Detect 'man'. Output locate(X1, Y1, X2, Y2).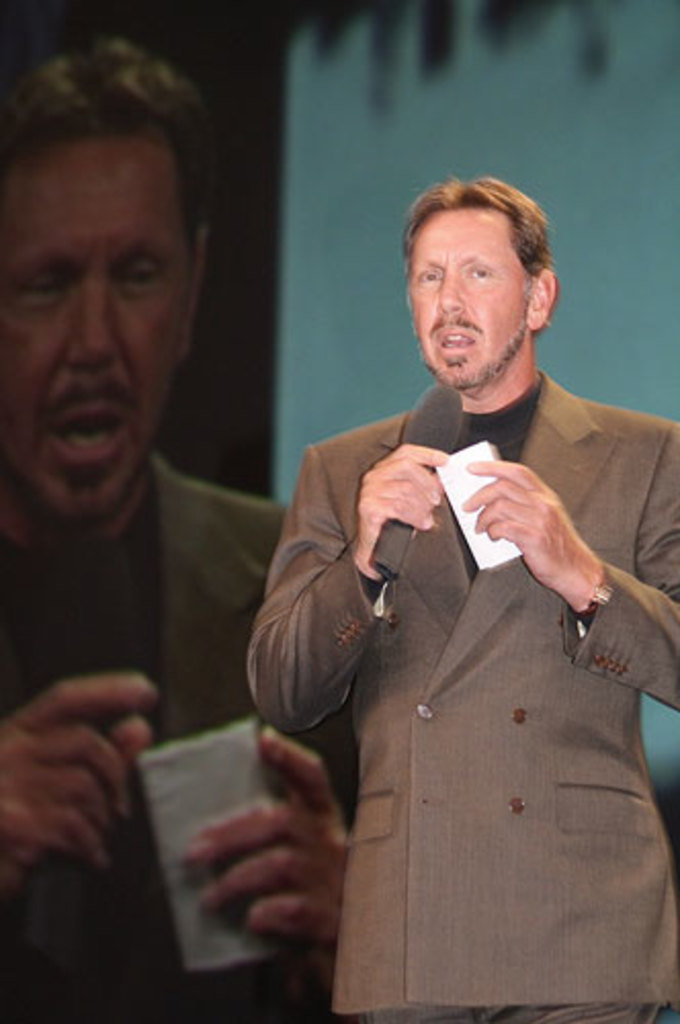
locate(227, 203, 679, 1023).
